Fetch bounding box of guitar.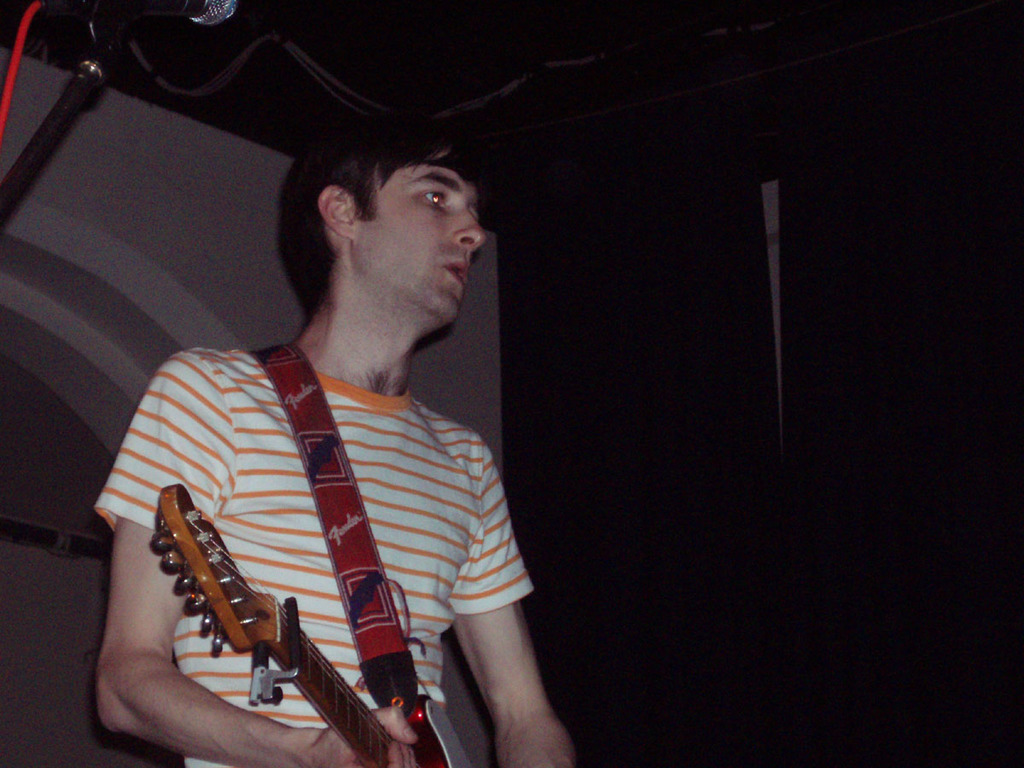
Bbox: region(132, 479, 377, 725).
